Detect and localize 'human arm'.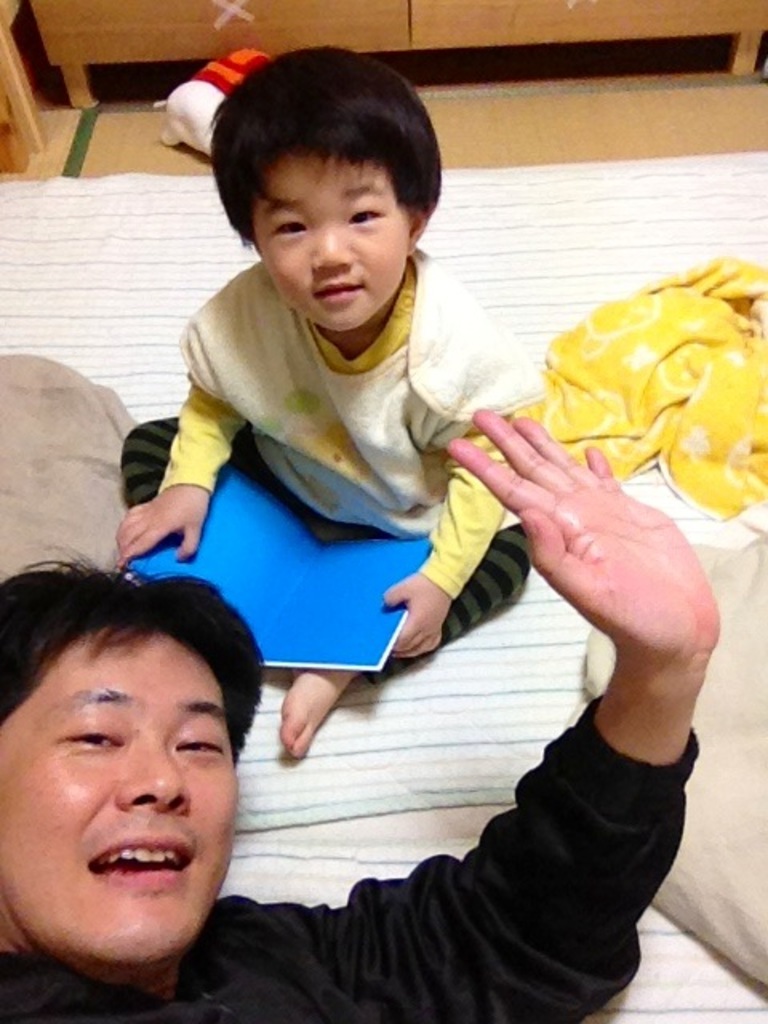
Localized at 101,382,246,576.
